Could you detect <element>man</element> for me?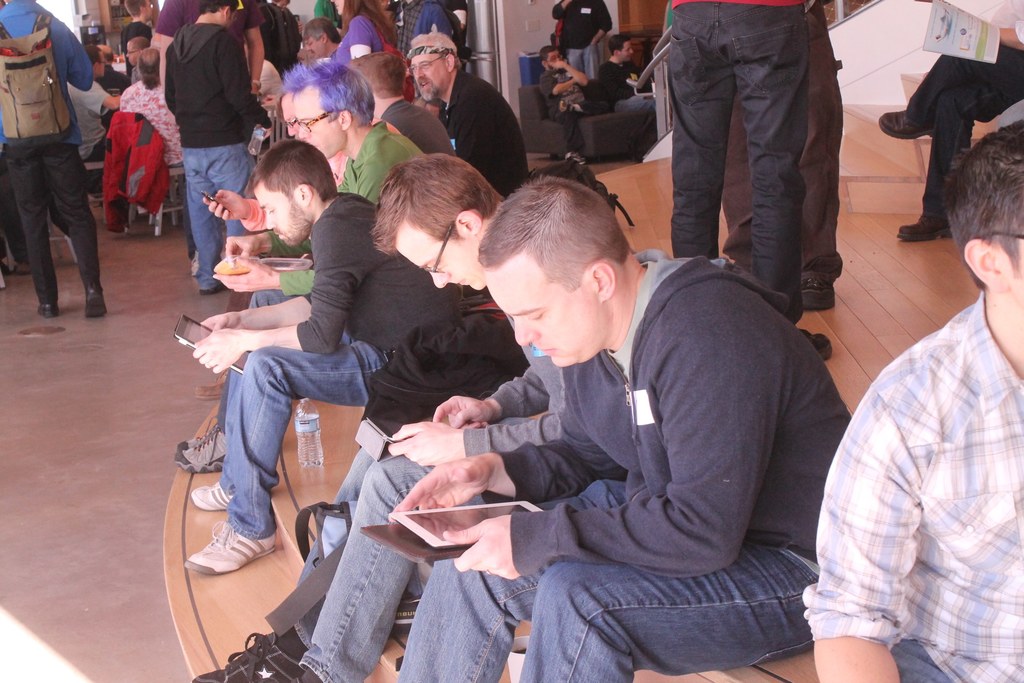
Detection result: [166,62,456,477].
